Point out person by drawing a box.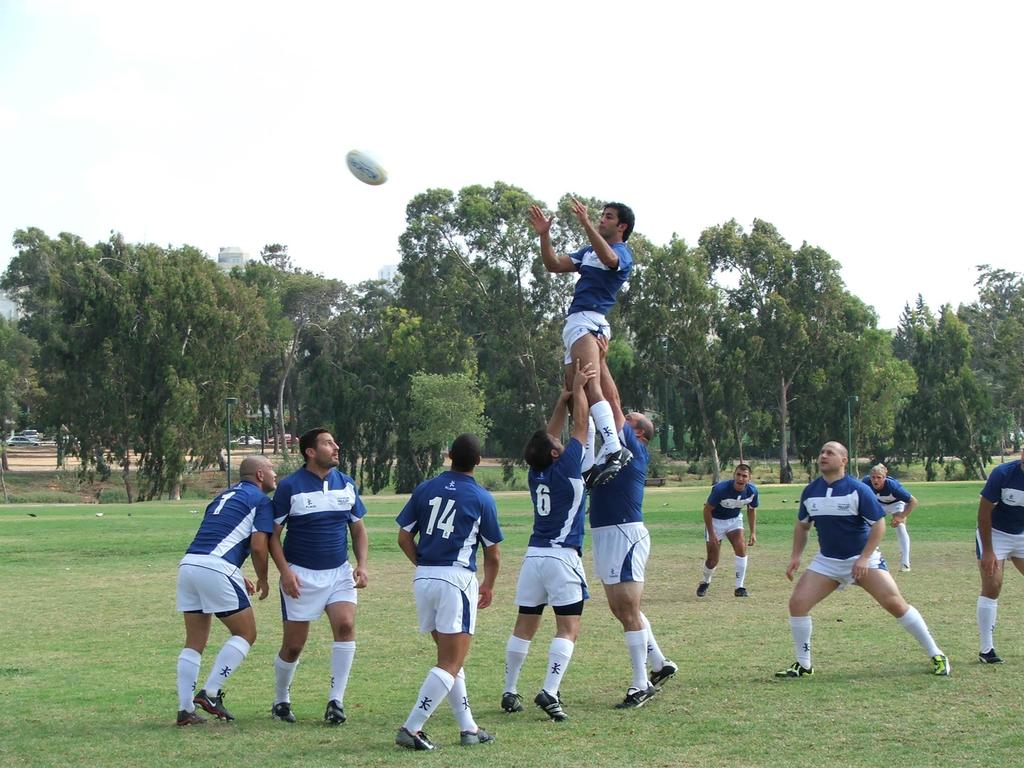
(530,198,630,487).
